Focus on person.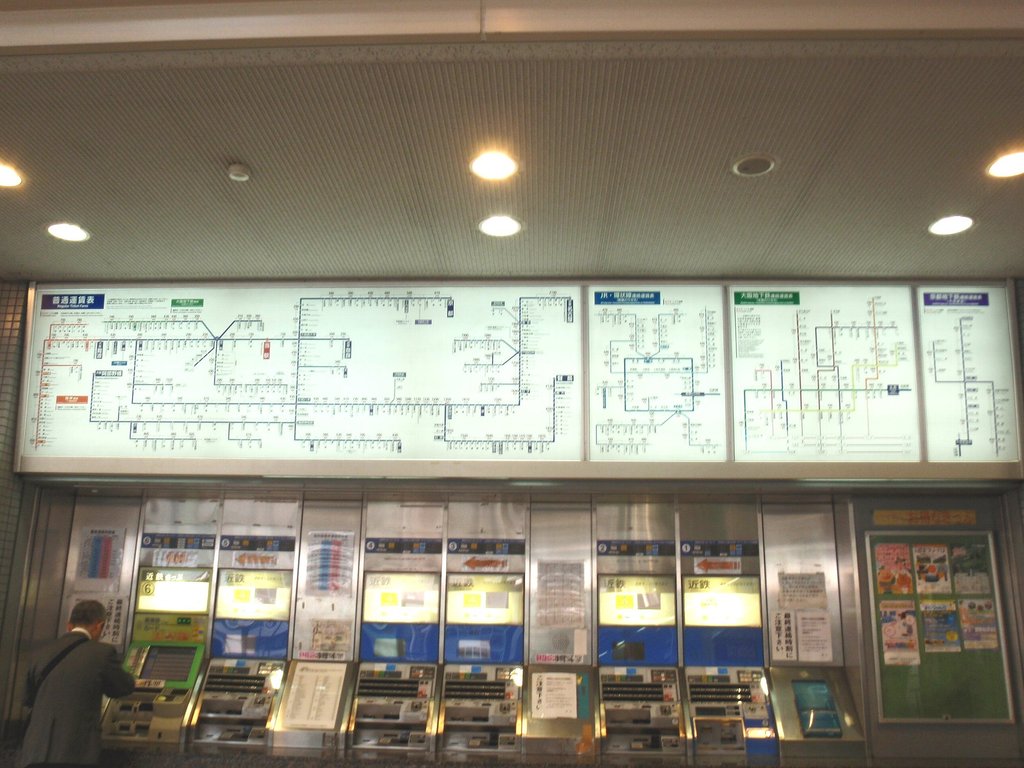
Focused at crop(22, 593, 138, 767).
